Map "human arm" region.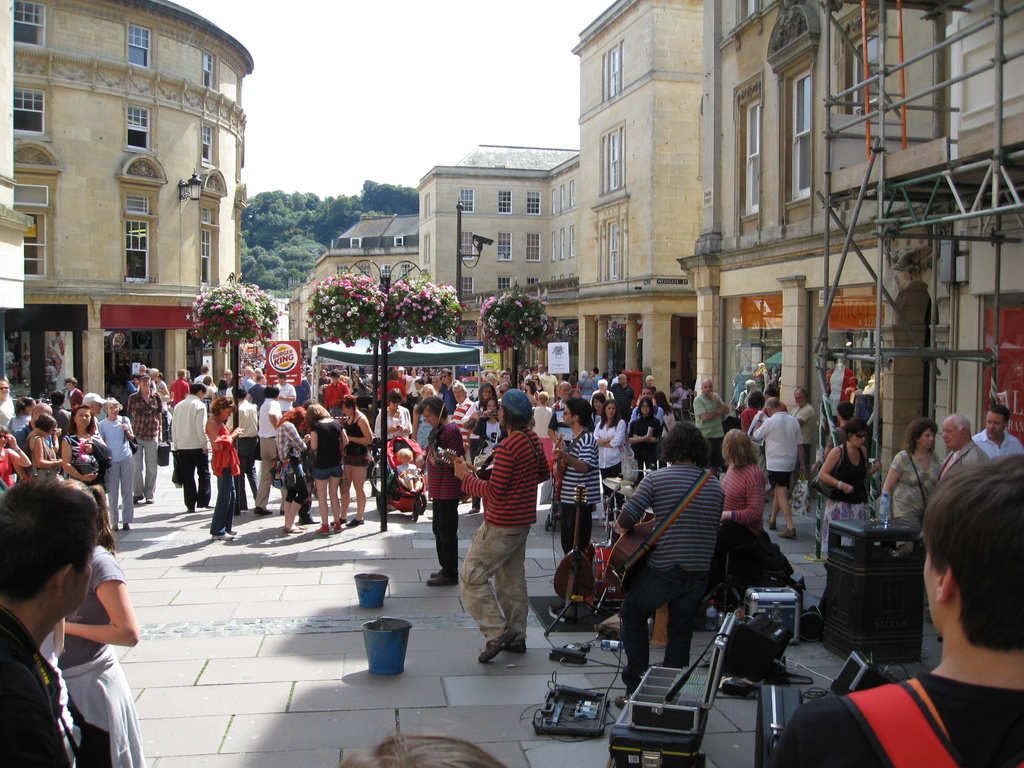
Mapped to 267:402:278:431.
